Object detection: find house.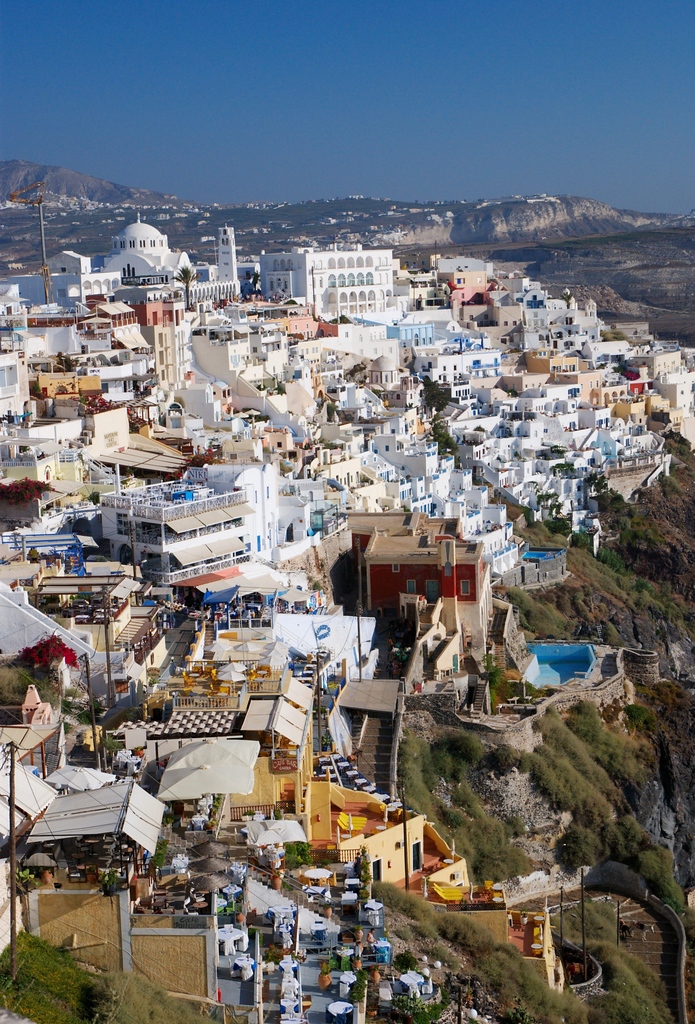
BBox(202, 582, 369, 713).
